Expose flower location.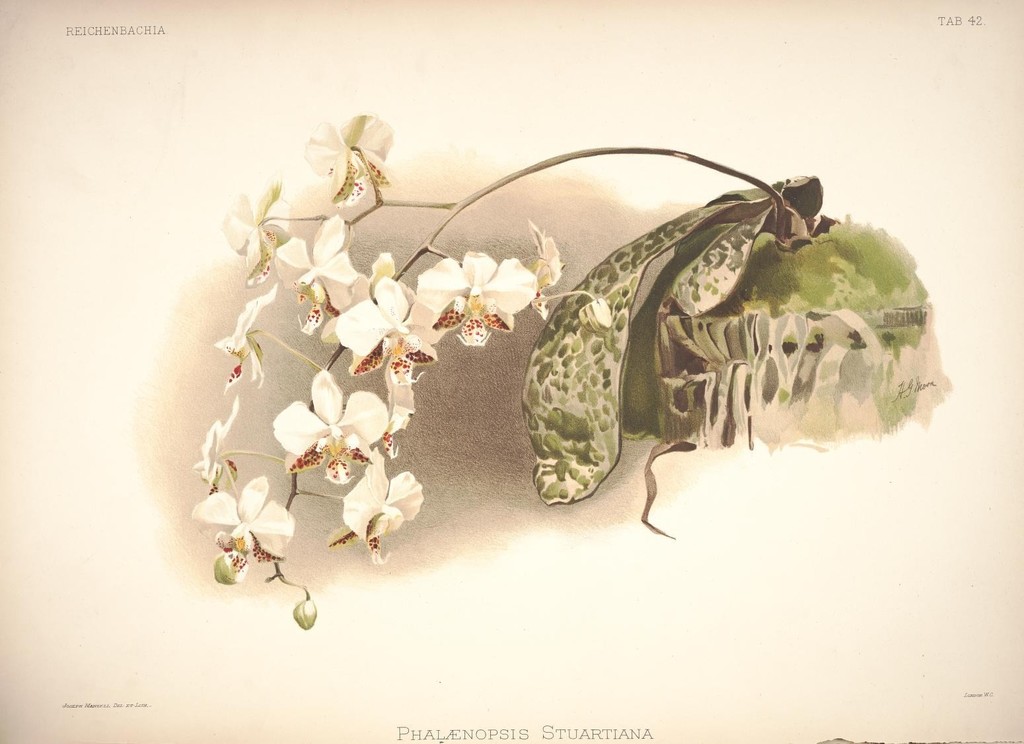
Exposed at box=[220, 180, 293, 284].
